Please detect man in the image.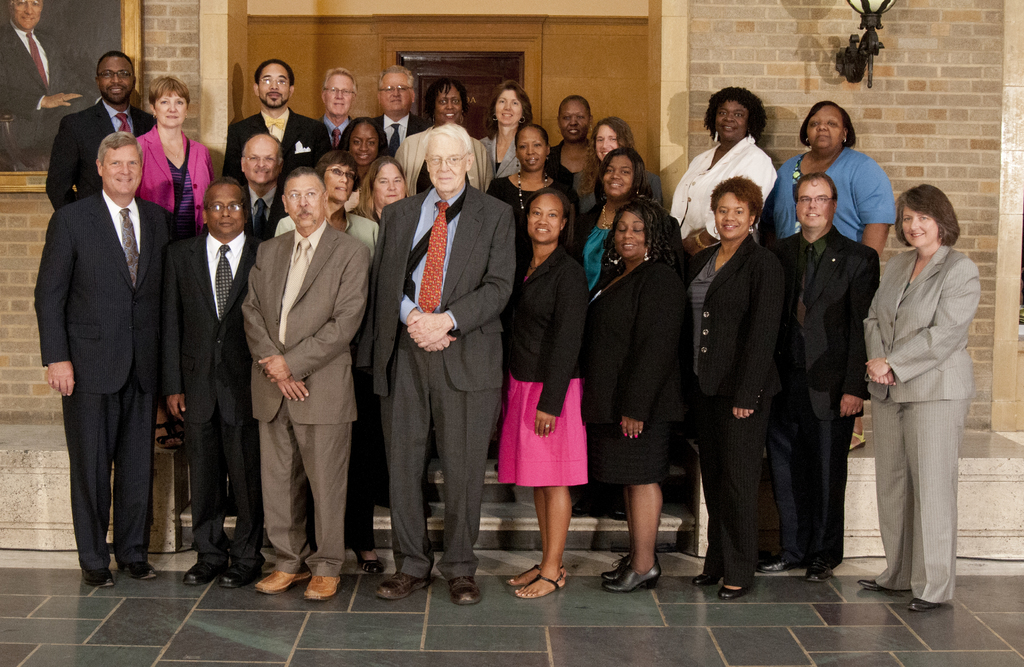
Rect(224, 59, 330, 168).
